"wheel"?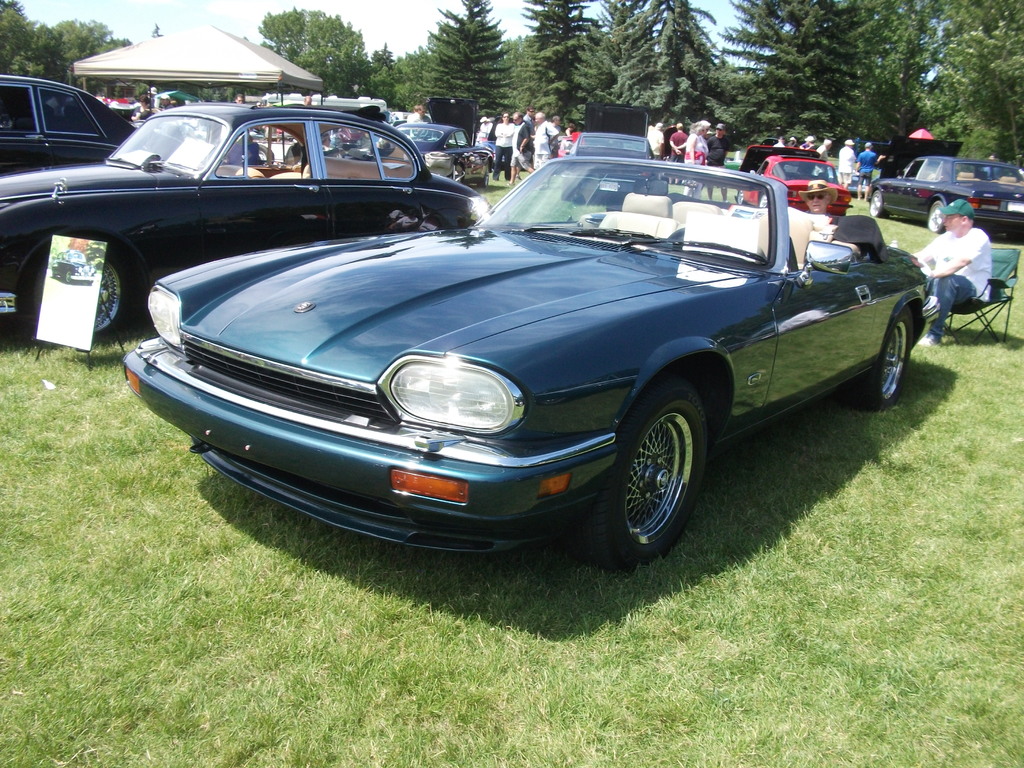
[left=84, top=278, right=93, bottom=285]
